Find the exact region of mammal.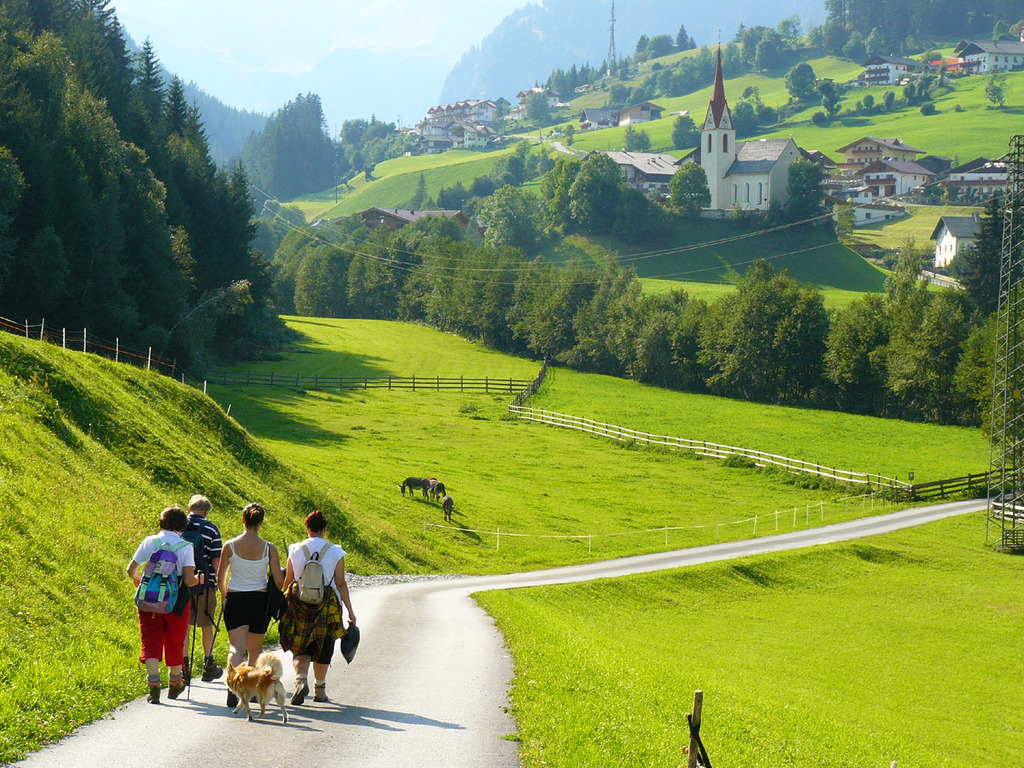
Exact region: [left=177, top=493, right=228, bottom=685].
